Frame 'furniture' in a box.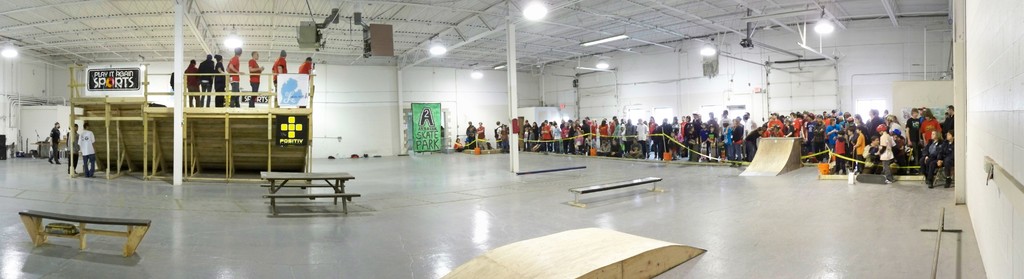
x1=261, y1=171, x2=359, y2=216.
